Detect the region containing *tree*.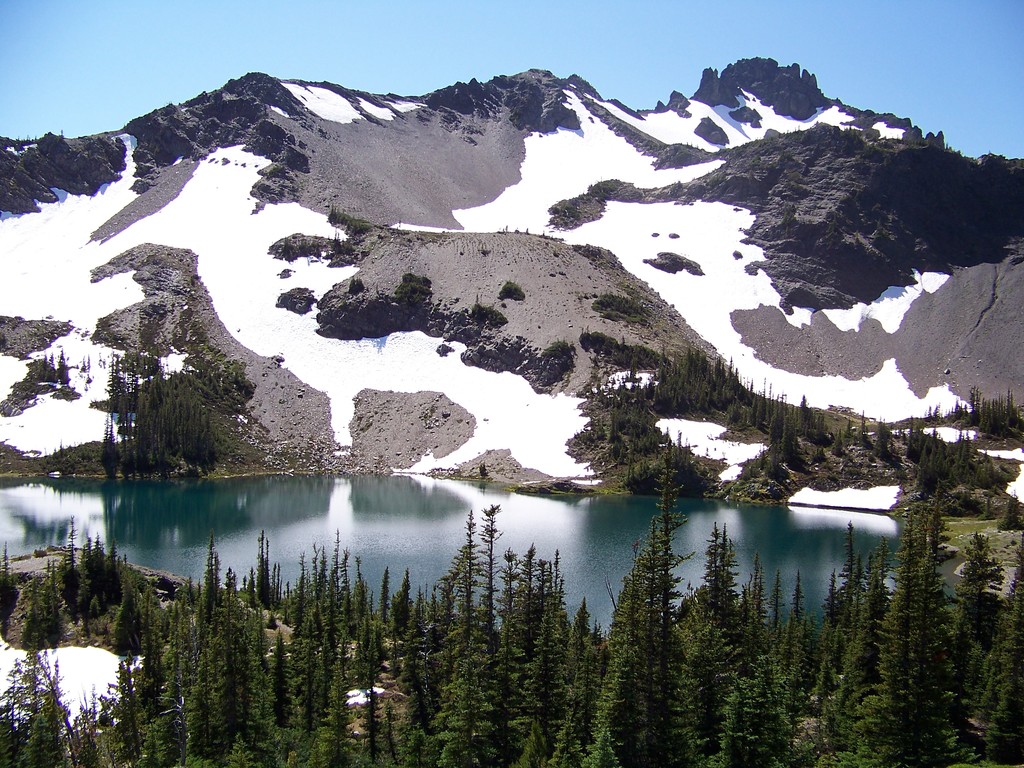
(x1=792, y1=128, x2=815, y2=144).
